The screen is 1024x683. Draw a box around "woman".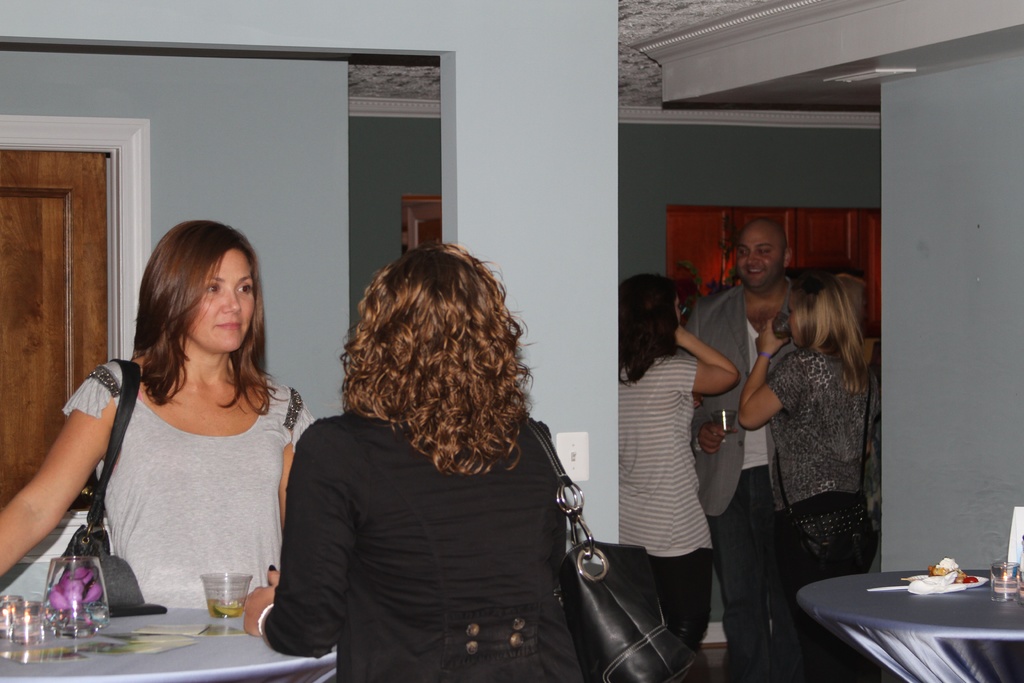
(left=726, top=263, right=882, bottom=682).
